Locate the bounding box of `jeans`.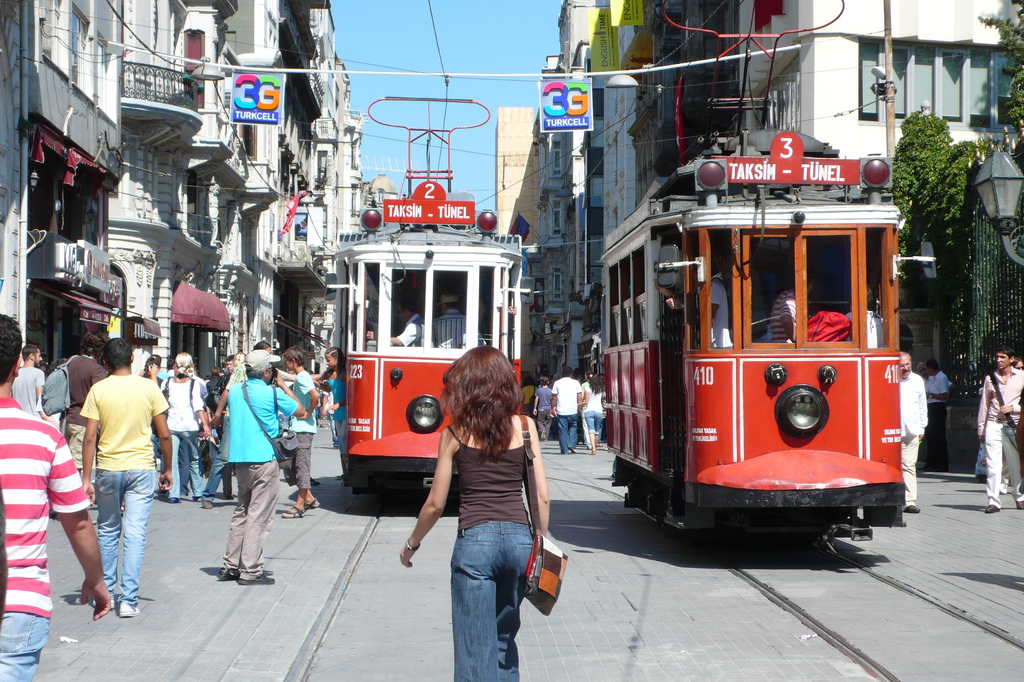
Bounding box: detection(904, 431, 924, 507).
